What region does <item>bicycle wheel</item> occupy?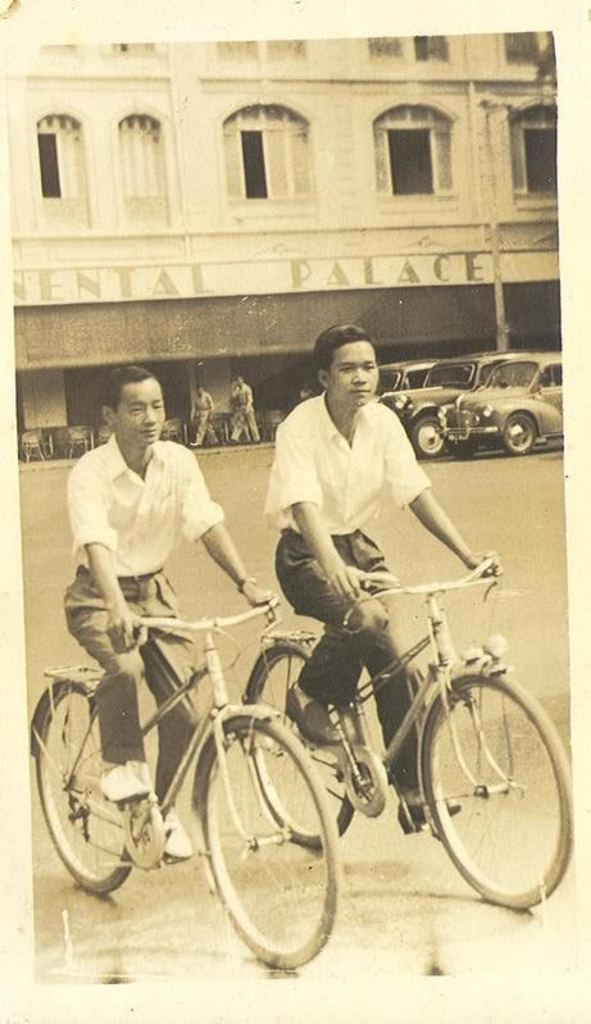
[418,666,572,911].
